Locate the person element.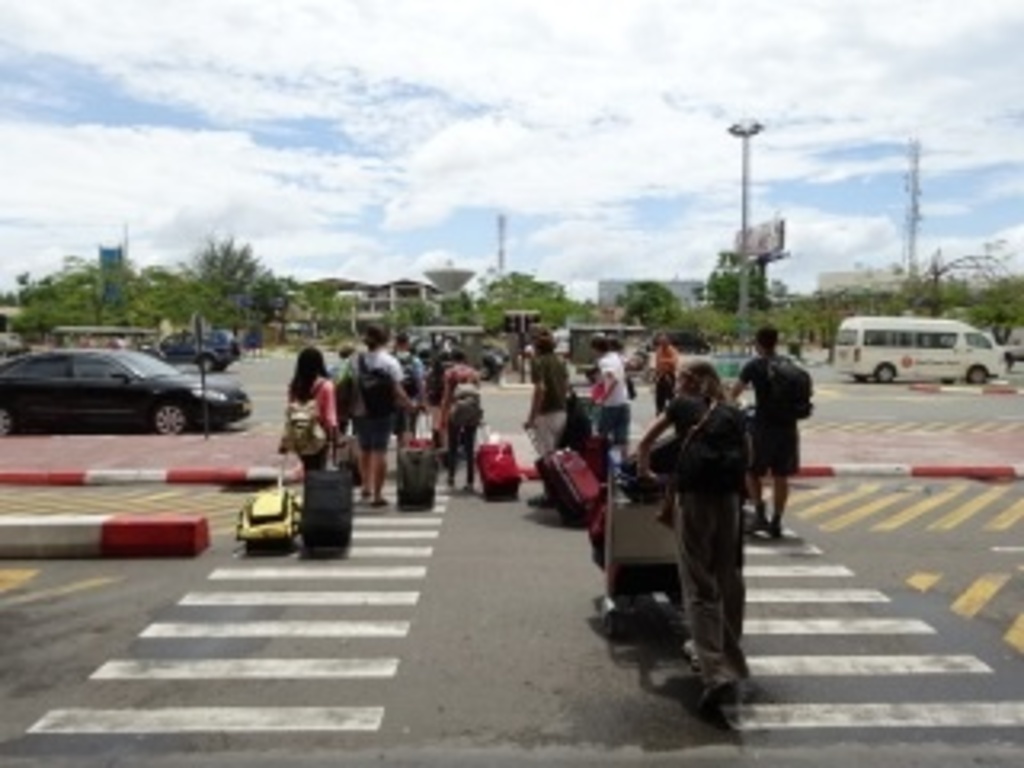
Element bbox: (x1=643, y1=320, x2=762, y2=714).
